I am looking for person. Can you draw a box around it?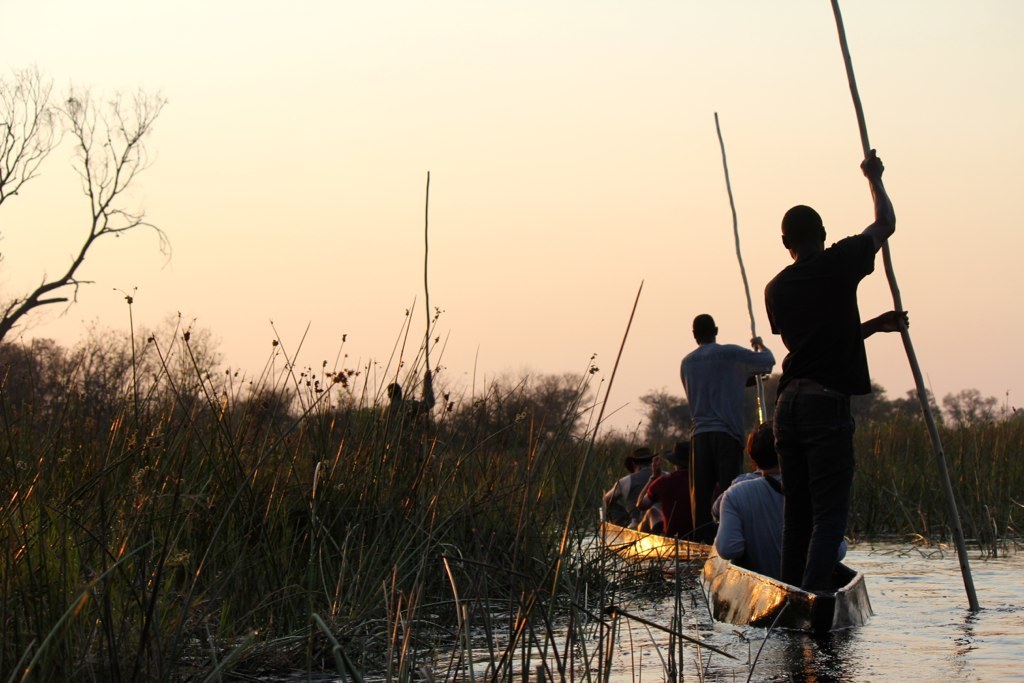
Sure, the bounding box is x1=763, y1=147, x2=910, y2=596.
